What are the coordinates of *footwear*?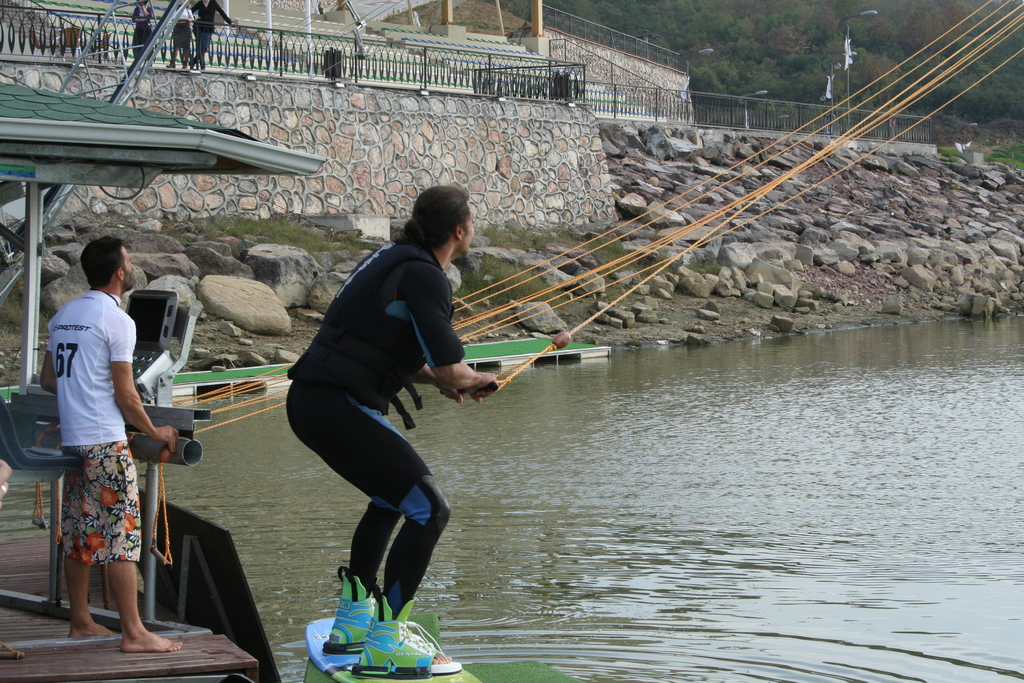
(353, 591, 465, 674).
